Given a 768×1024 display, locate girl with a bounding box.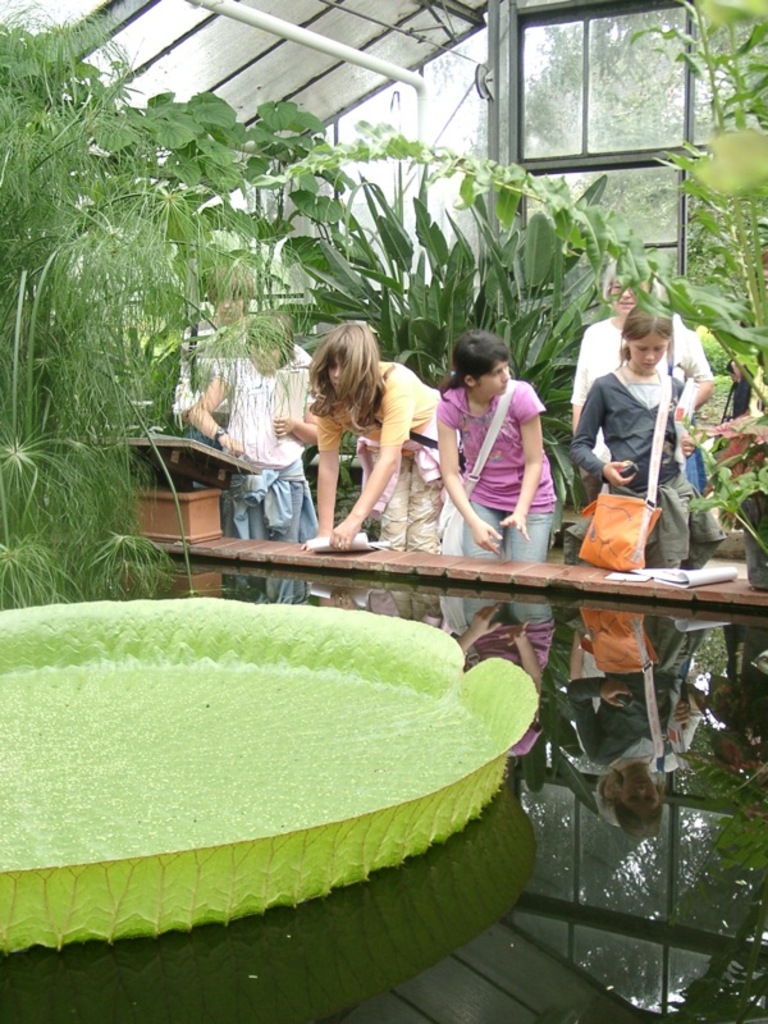
Located: bbox(571, 302, 692, 573).
